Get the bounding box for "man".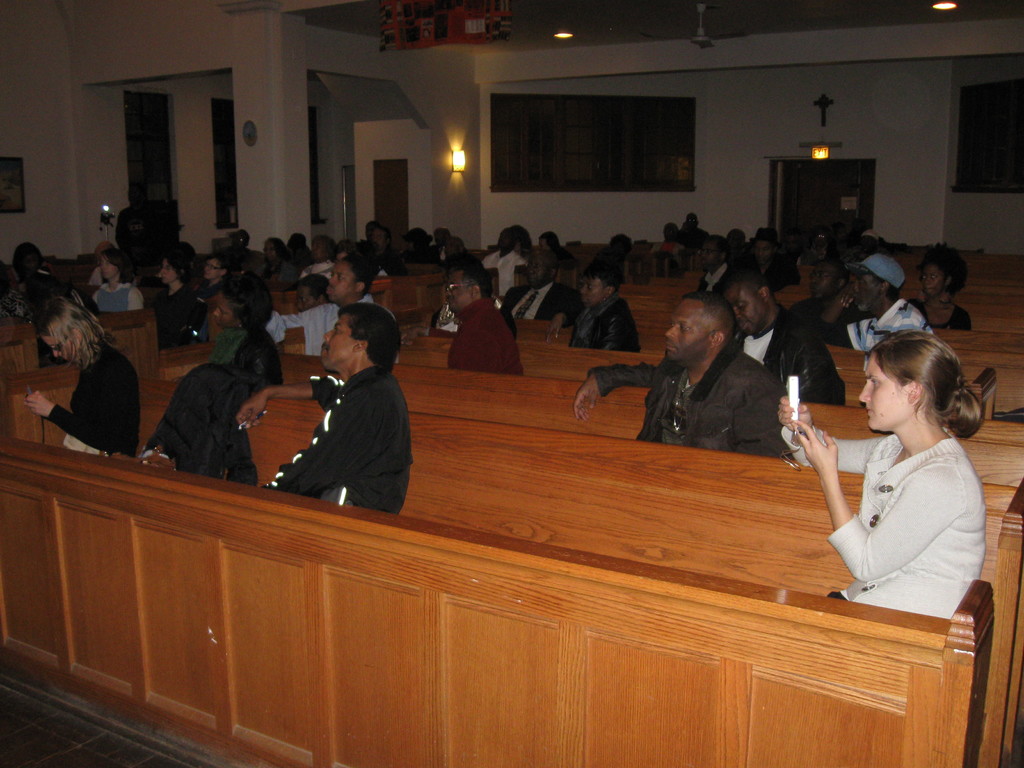
crop(474, 227, 525, 296).
